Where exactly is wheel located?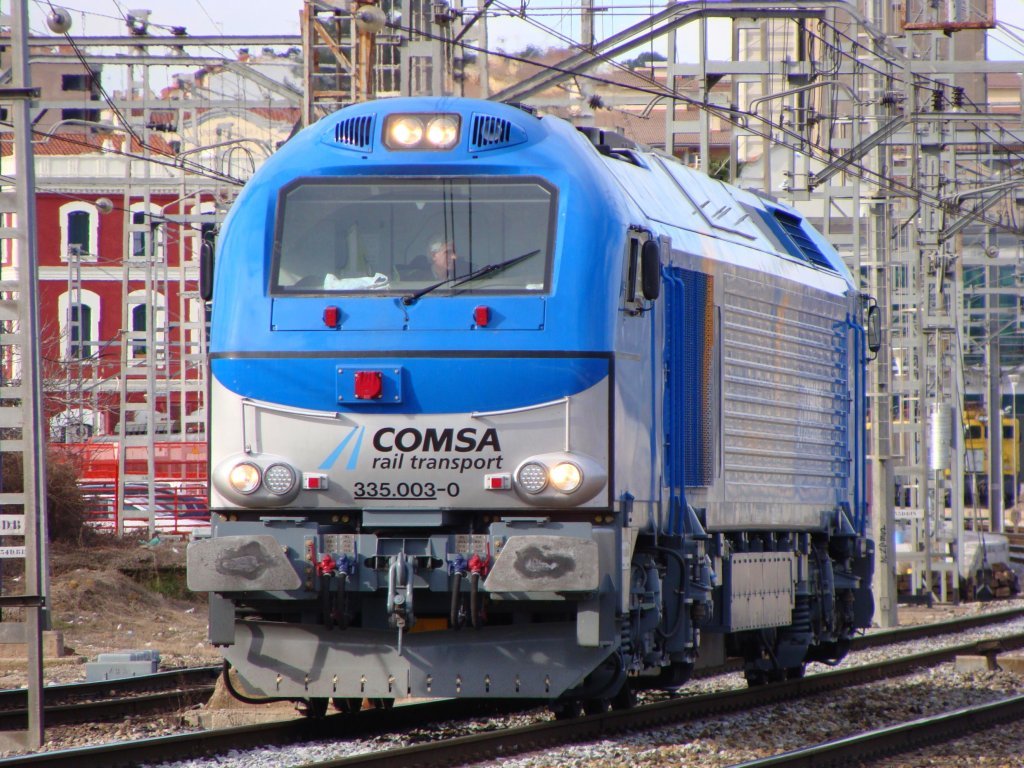
Its bounding box is 552/699/581/721.
